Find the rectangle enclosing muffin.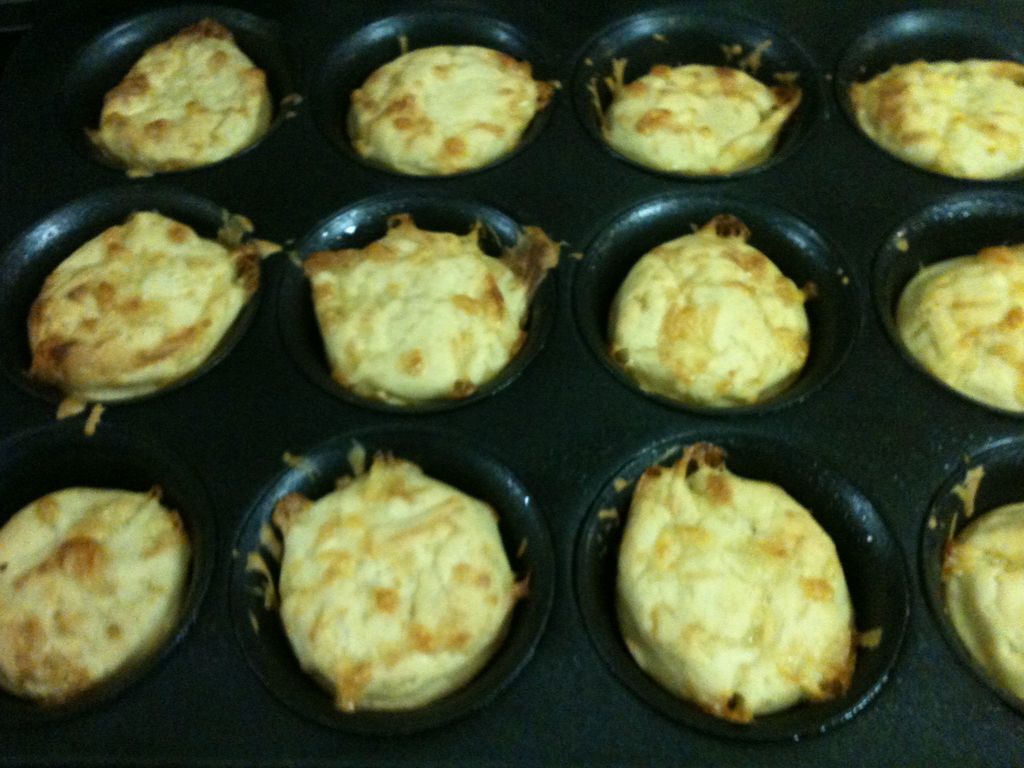
l=90, t=17, r=278, b=175.
